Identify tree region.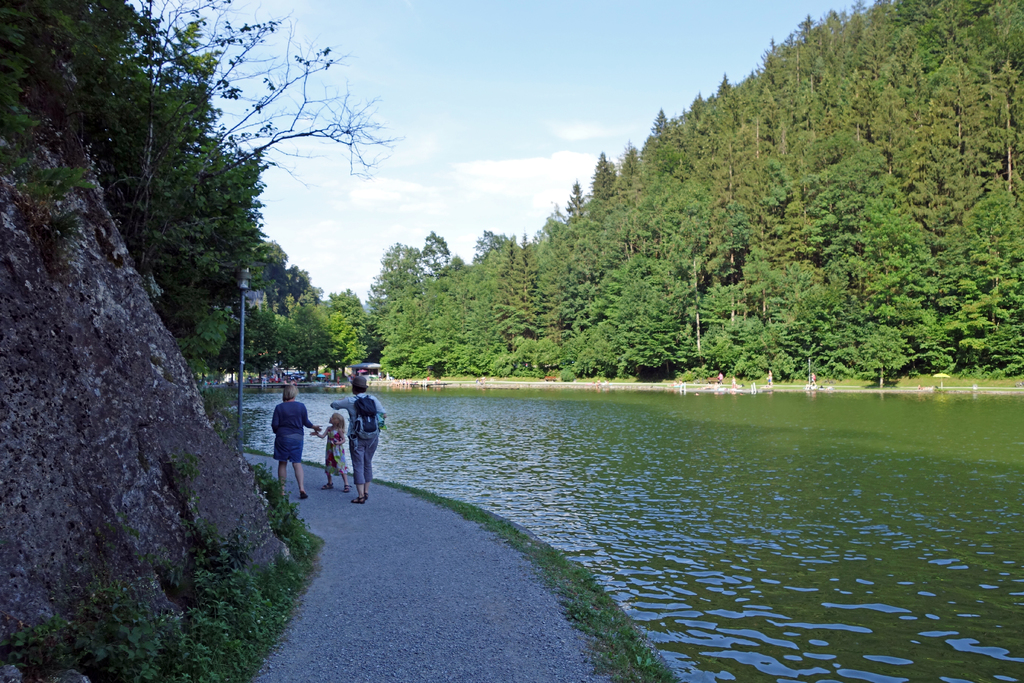
Region: box=[285, 296, 325, 383].
